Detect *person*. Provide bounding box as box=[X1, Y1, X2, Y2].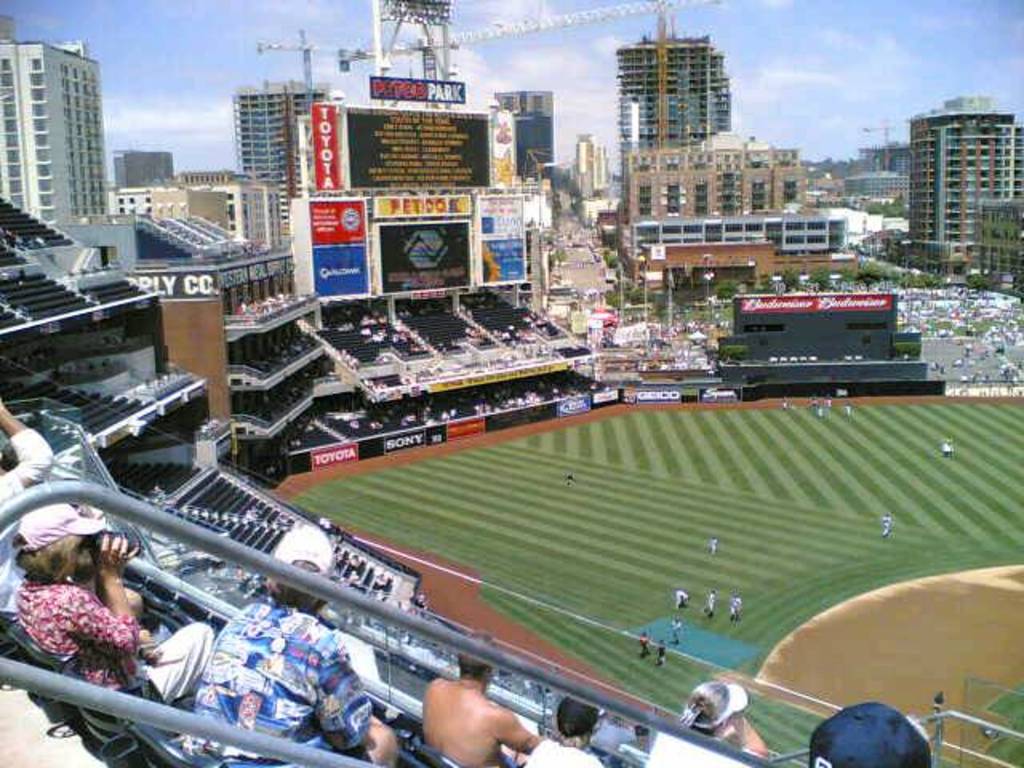
box=[658, 637, 669, 672].
